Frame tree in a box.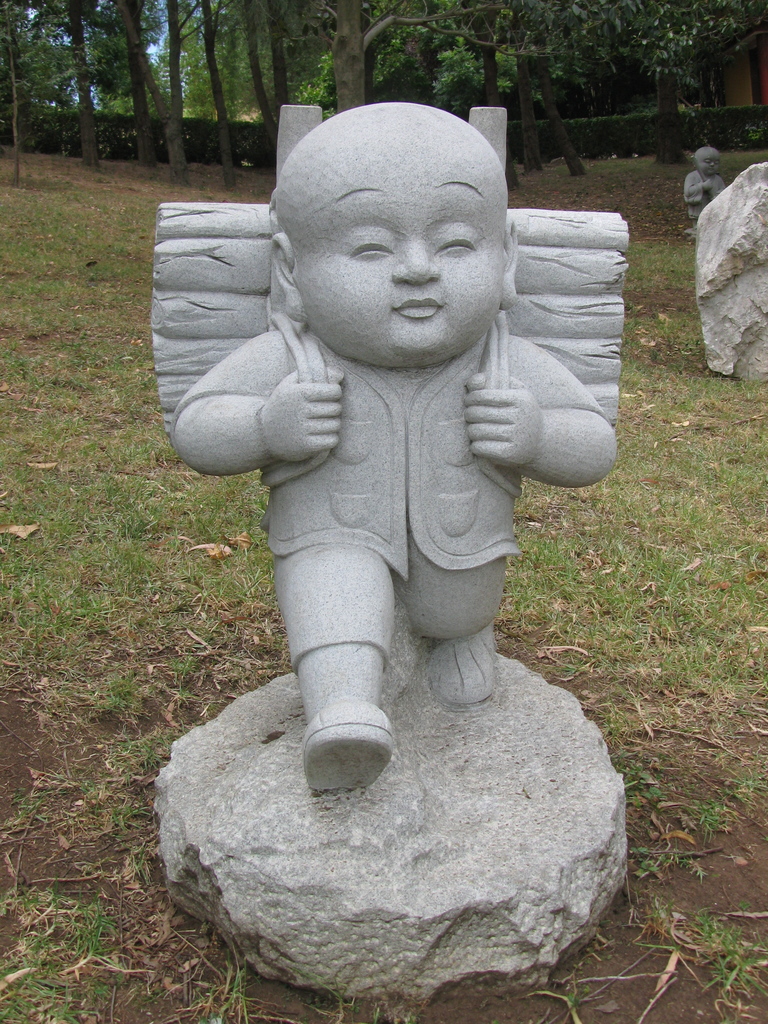
crop(104, 0, 162, 164).
